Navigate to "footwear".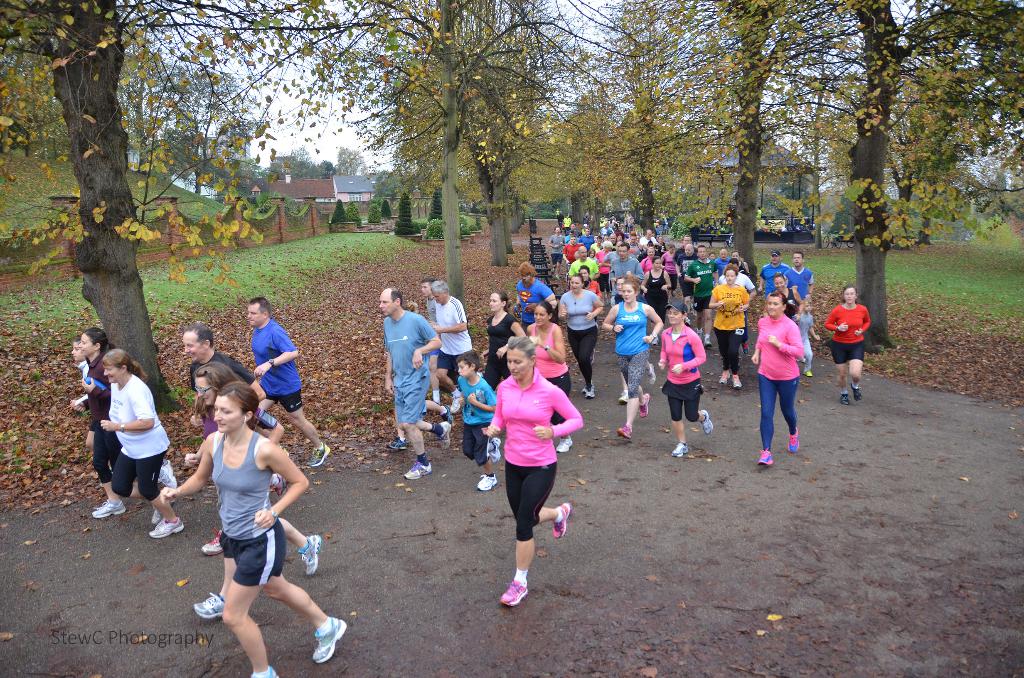
Navigation target: <box>156,458,180,490</box>.
